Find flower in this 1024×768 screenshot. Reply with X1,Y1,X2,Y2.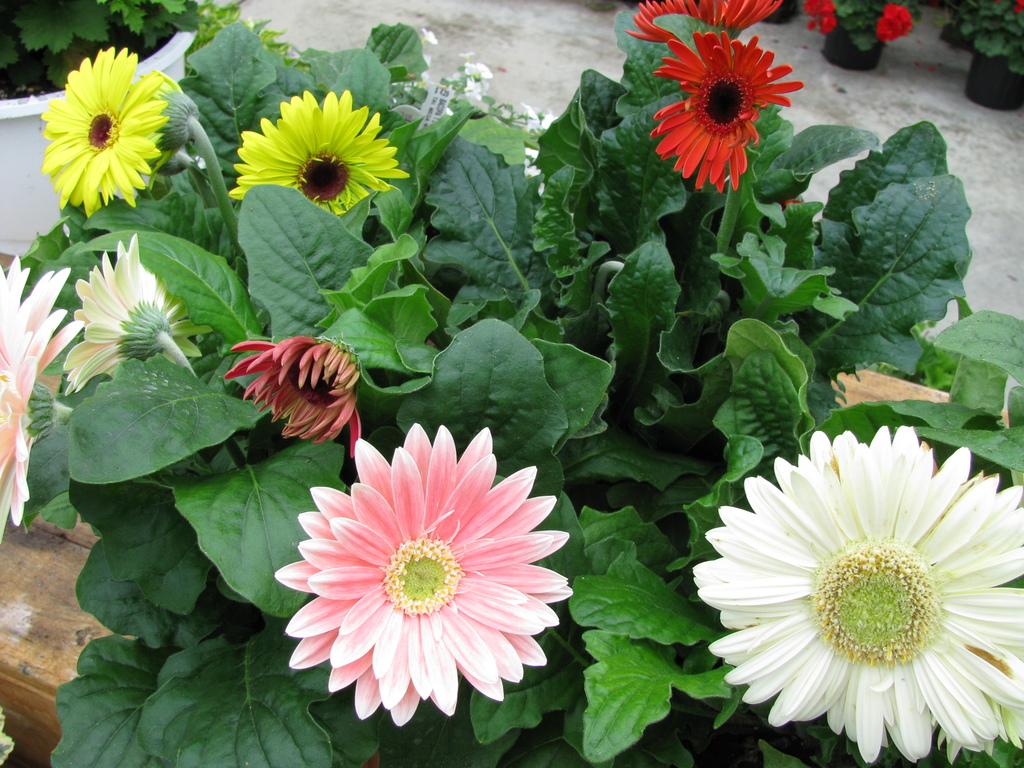
808,0,837,31.
